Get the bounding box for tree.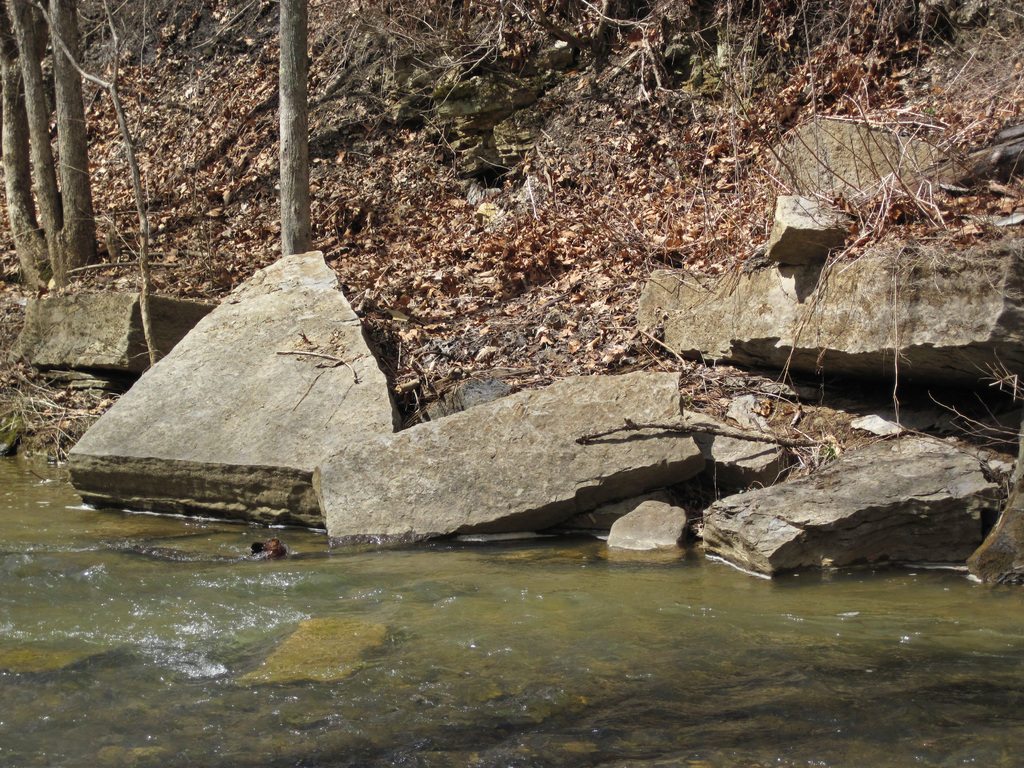
[x1=13, y1=12, x2=113, y2=294].
